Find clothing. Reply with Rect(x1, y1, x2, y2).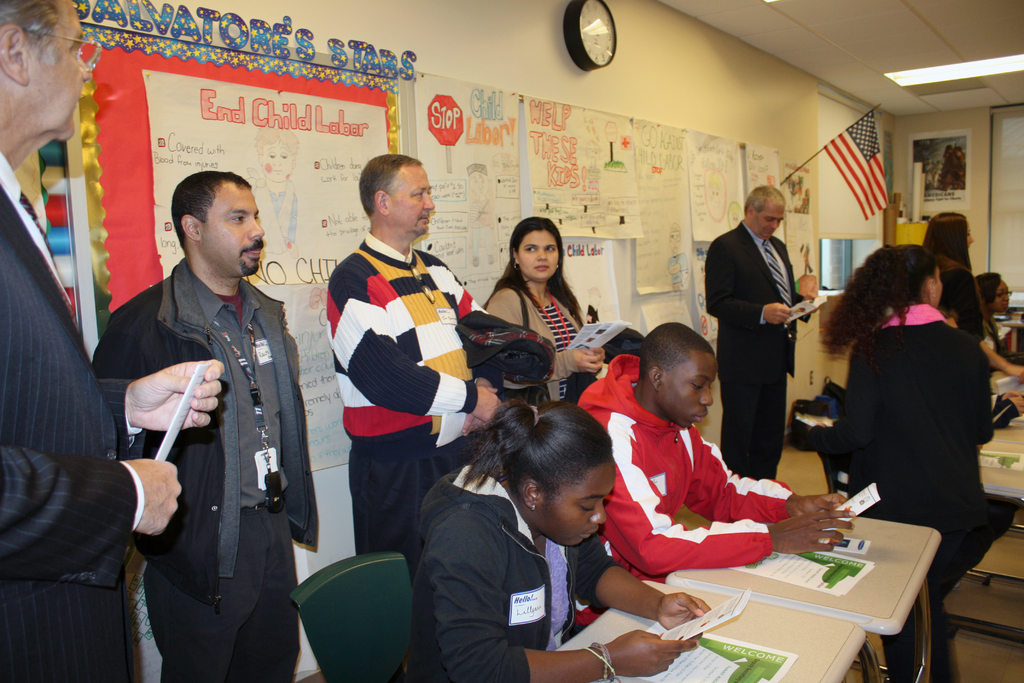
Rect(709, 219, 814, 490).
